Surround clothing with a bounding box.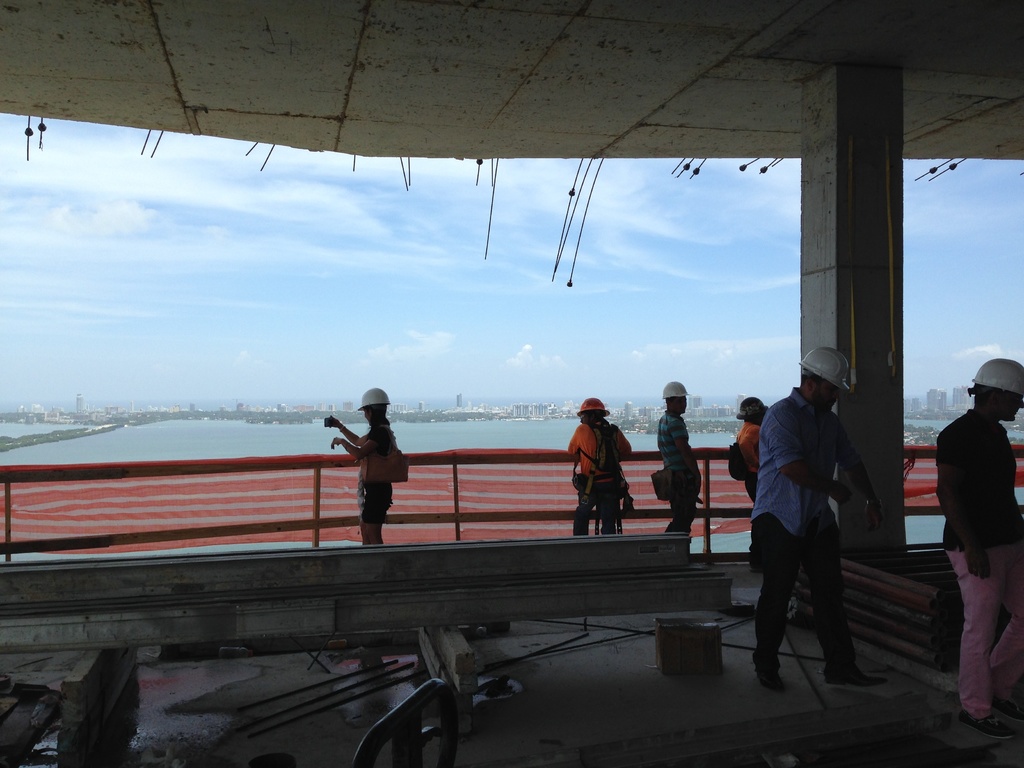
select_region(356, 415, 398, 527).
